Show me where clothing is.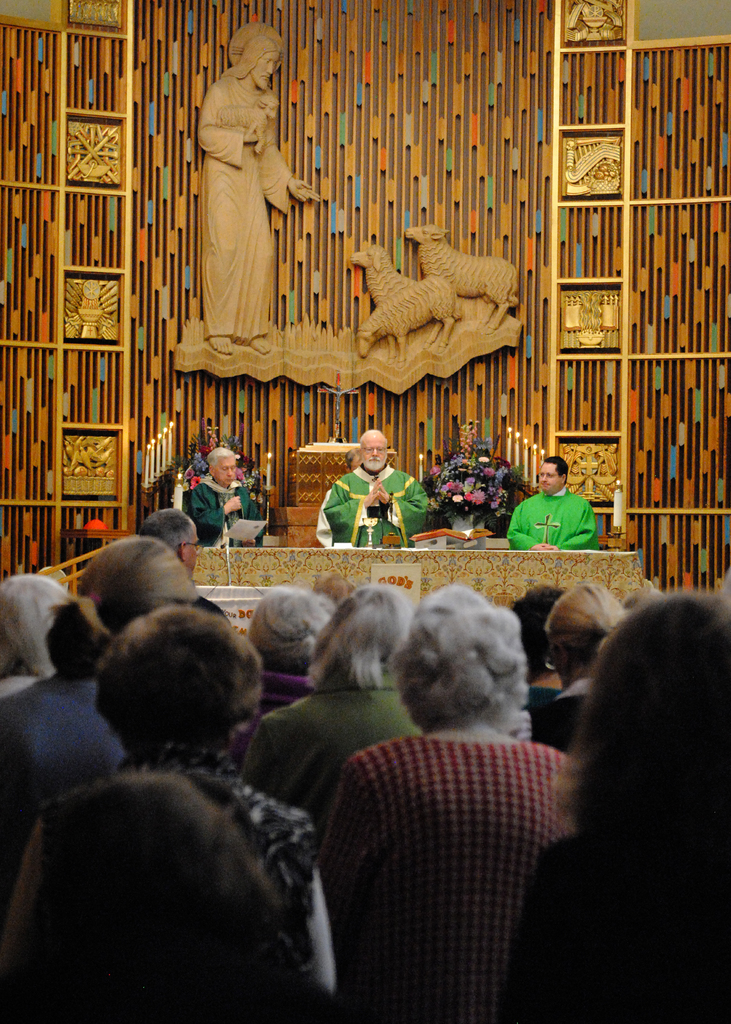
clothing is at left=319, top=465, right=431, bottom=551.
